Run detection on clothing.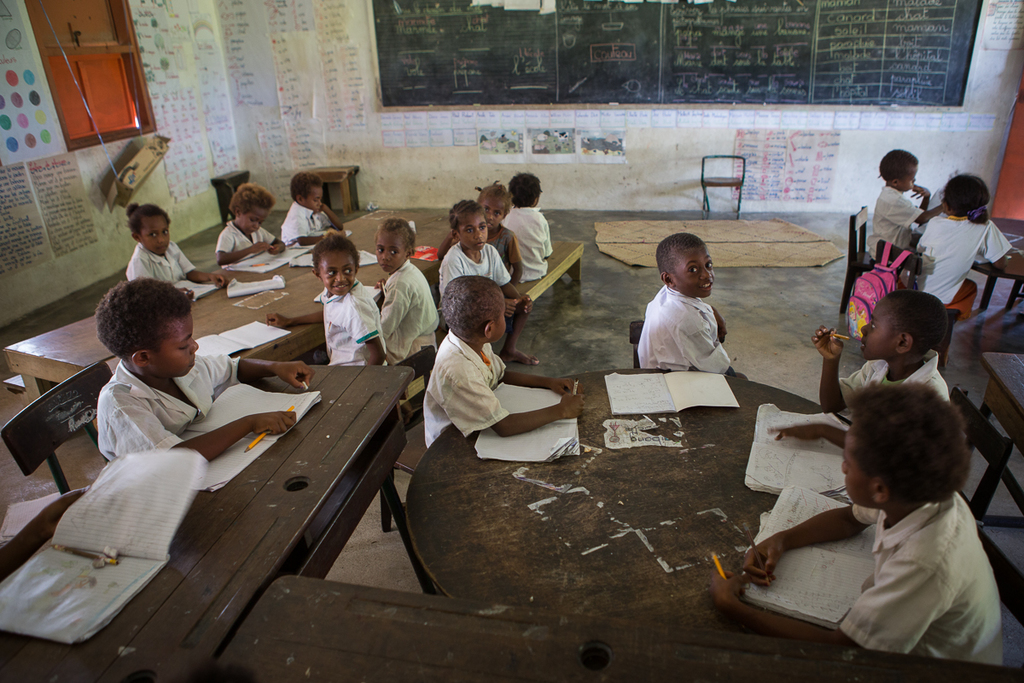
Result: detection(271, 193, 324, 248).
